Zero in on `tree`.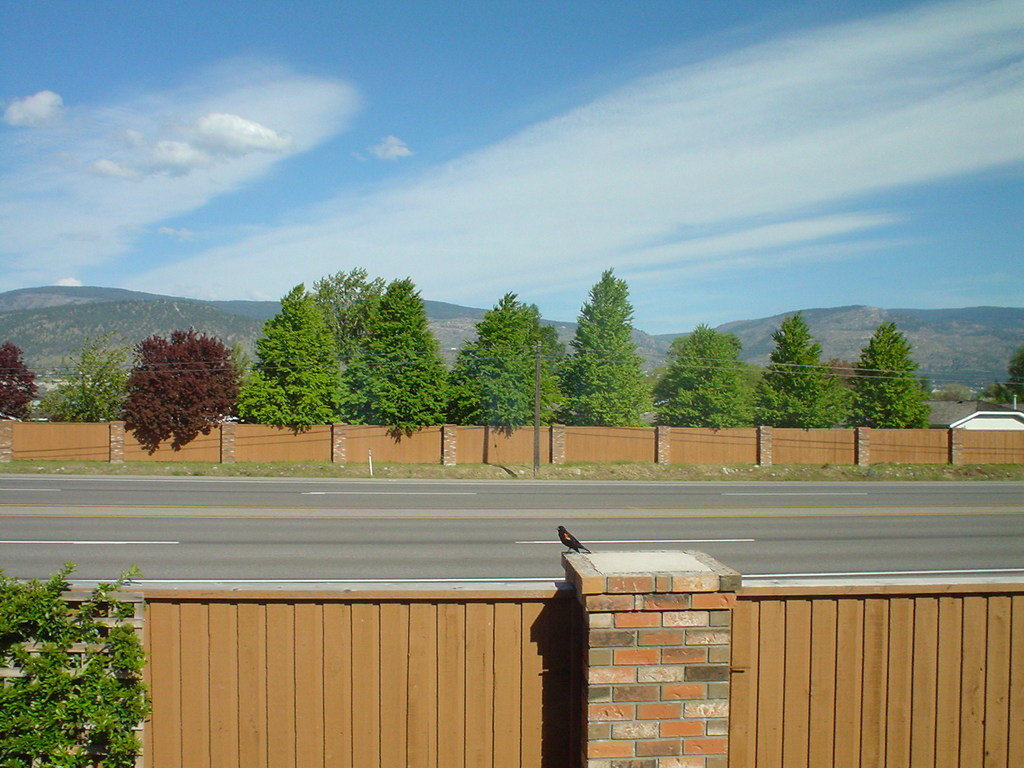
Zeroed in: locate(0, 331, 38, 422).
